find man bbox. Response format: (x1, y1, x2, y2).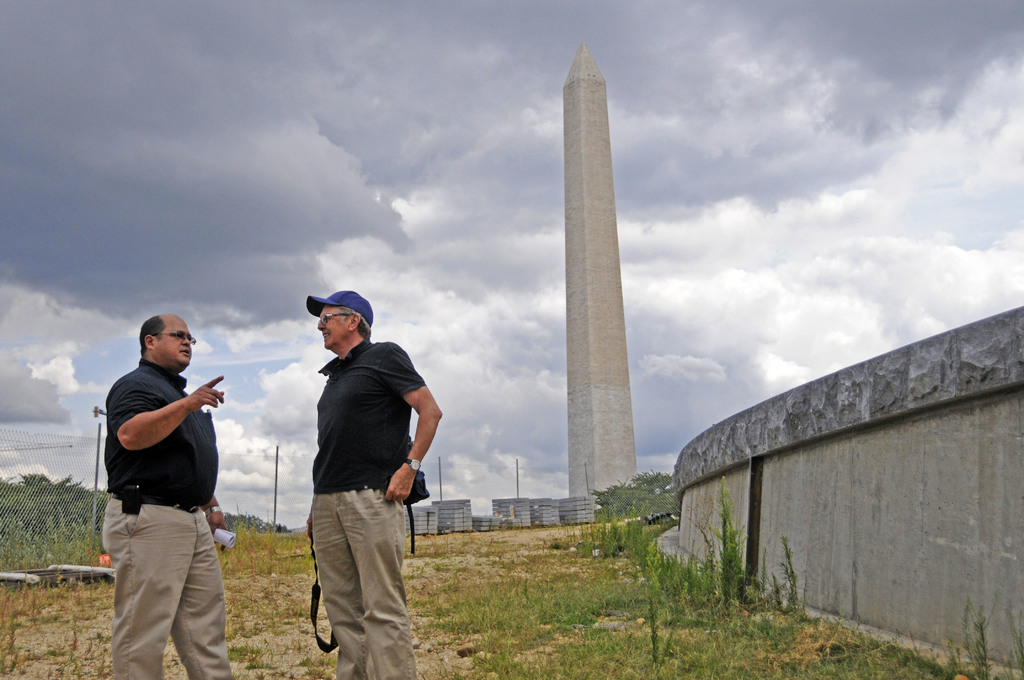
(287, 285, 433, 667).
